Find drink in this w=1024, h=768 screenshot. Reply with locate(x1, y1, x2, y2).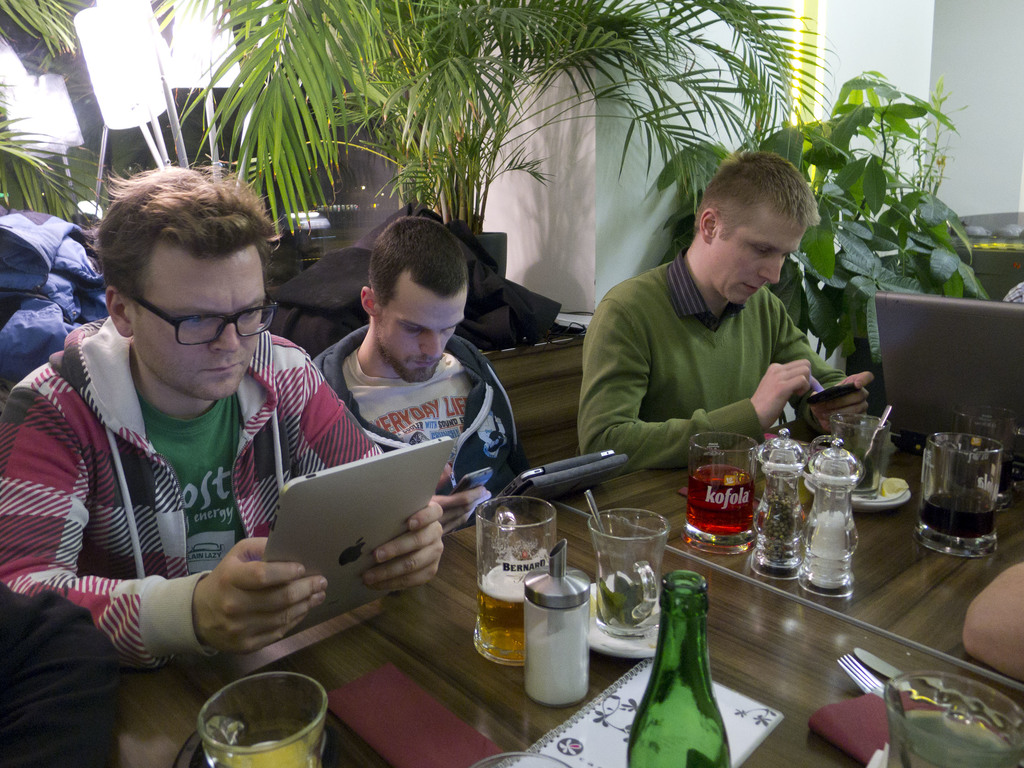
locate(916, 483, 996, 538).
